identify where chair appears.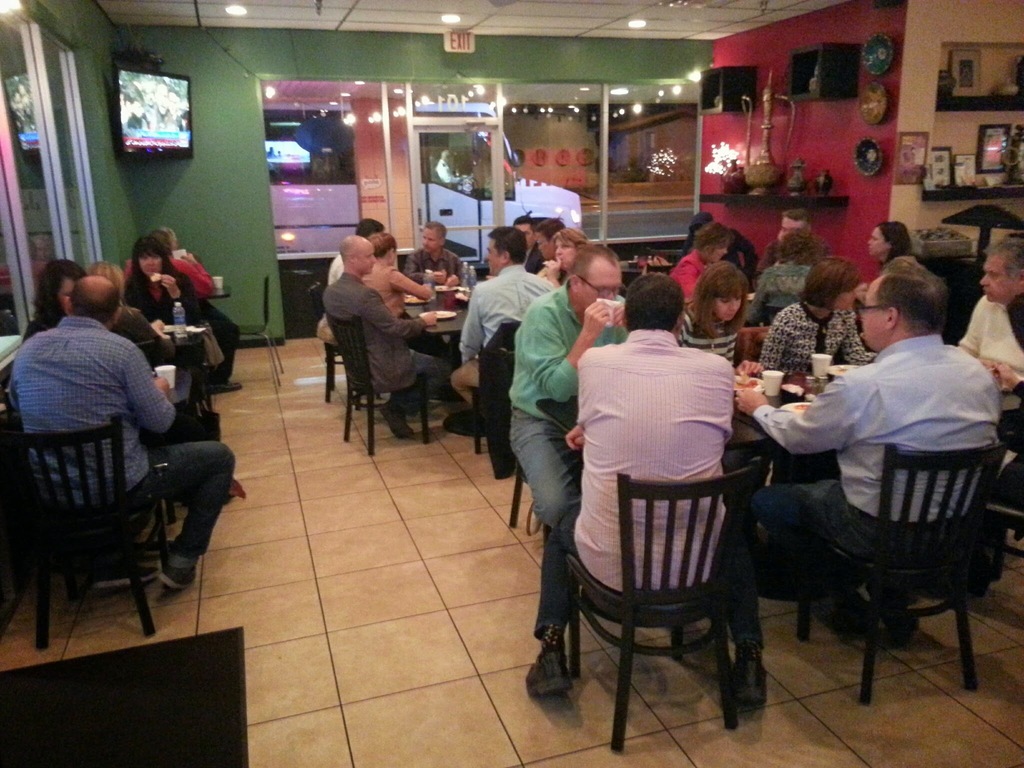
Appears at bbox(131, 341, 168, 367).
